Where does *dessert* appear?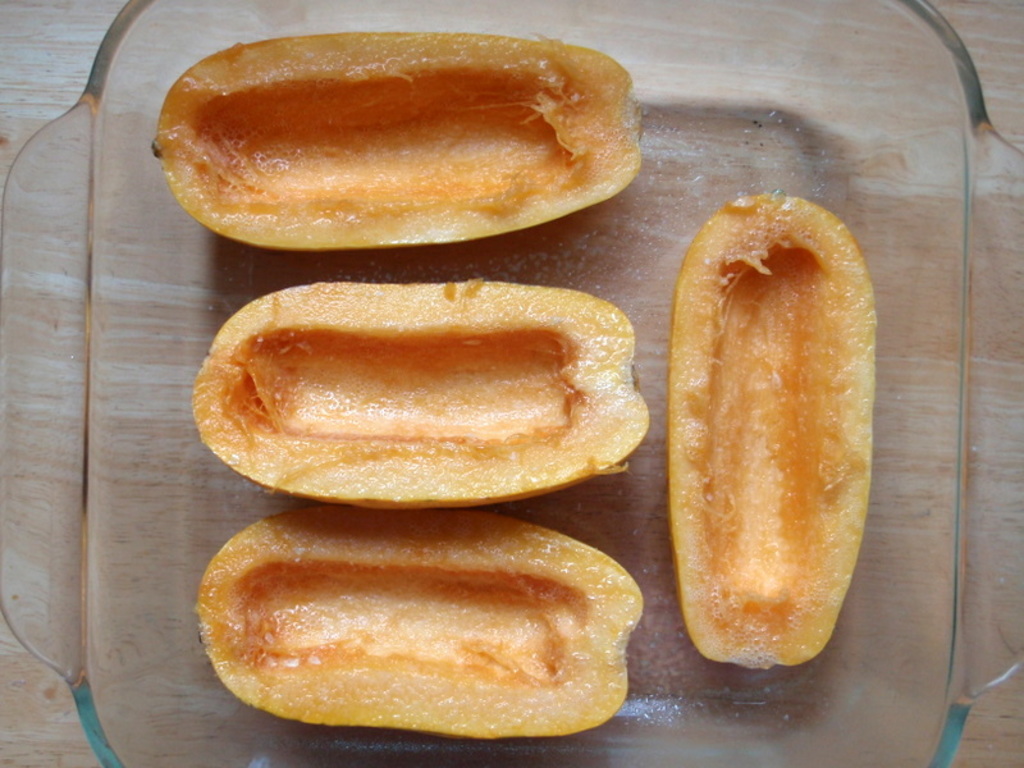
Appears at pyautogui.locateOnScreen(174, 15, 621, 257).
